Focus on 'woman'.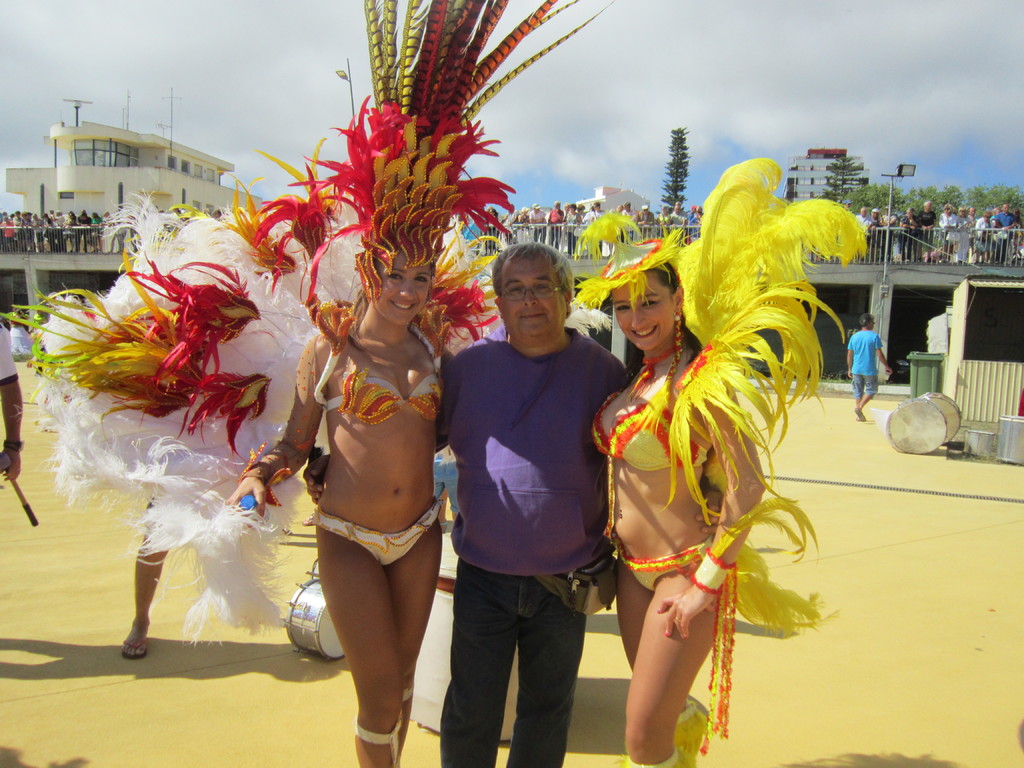
Focused at (x1=957, y1=211, x2=970, y2=268).
